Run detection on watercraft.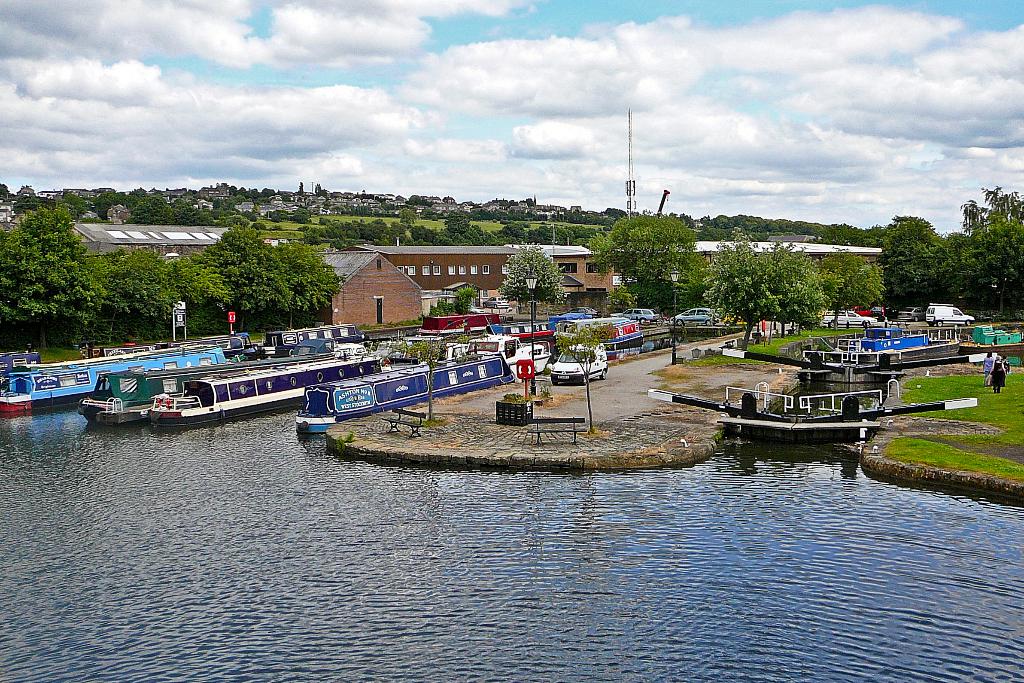
Result: [x1=4, y1=347, x2=223, y2=410].
